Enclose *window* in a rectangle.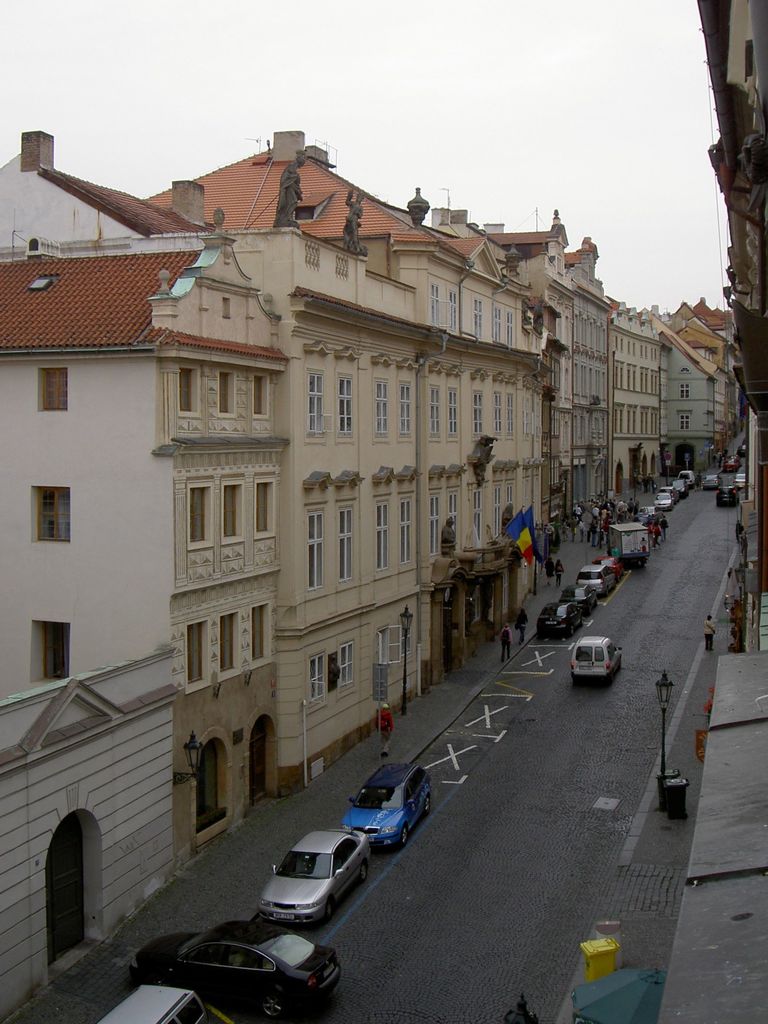
x1=307 y1=513 x2=327 y2=593.
